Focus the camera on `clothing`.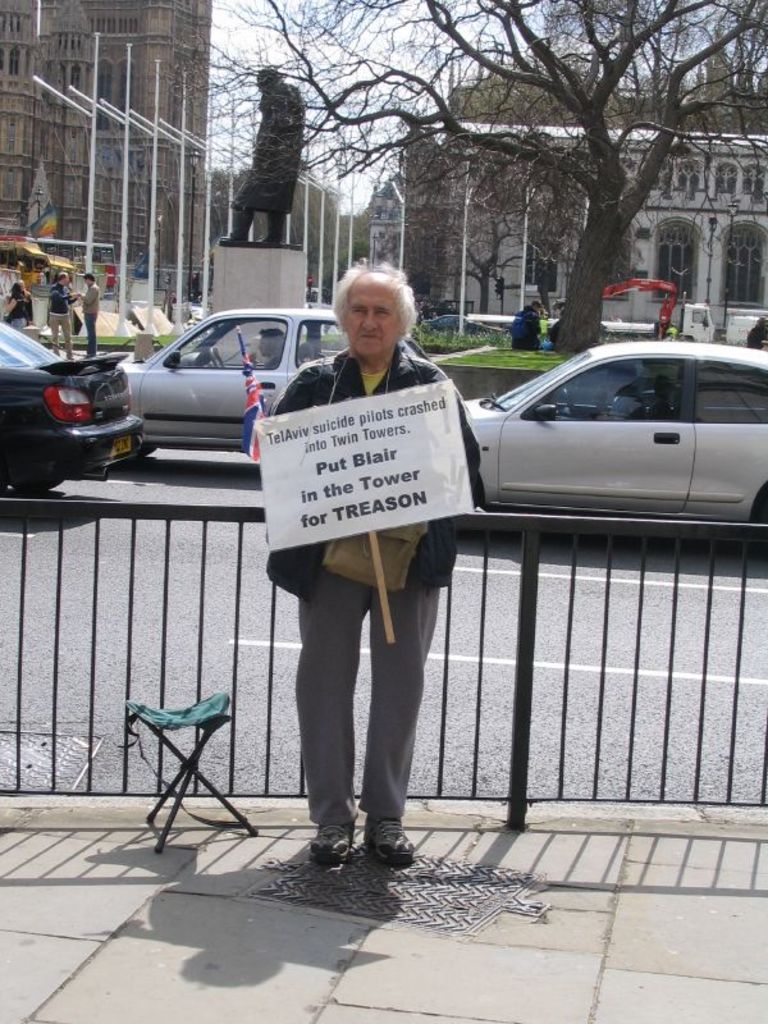
Focus region: locate(78, 280, 102, 356).
